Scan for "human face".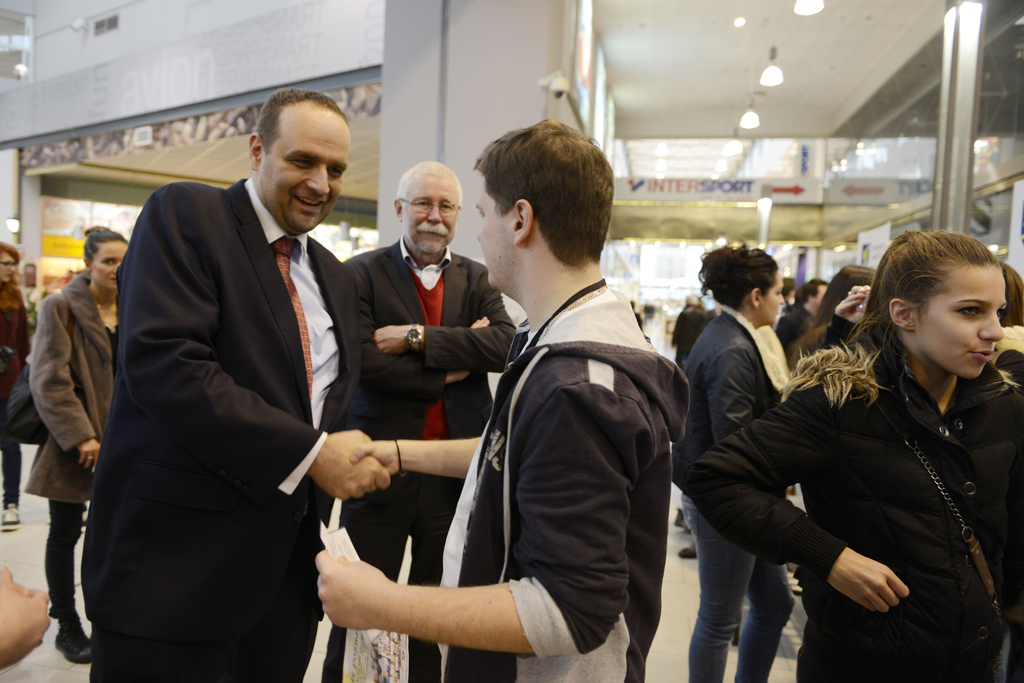
Scan result: <box>258,117,354,237</box>.
